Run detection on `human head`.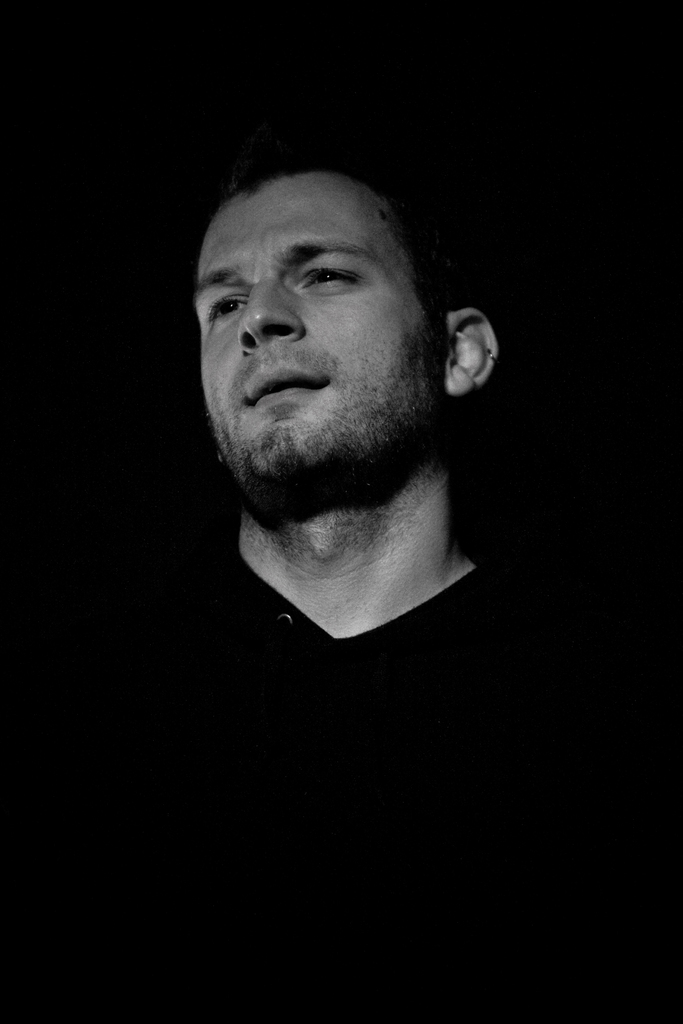
Result: l=197, t=136, r=506, b=517.
